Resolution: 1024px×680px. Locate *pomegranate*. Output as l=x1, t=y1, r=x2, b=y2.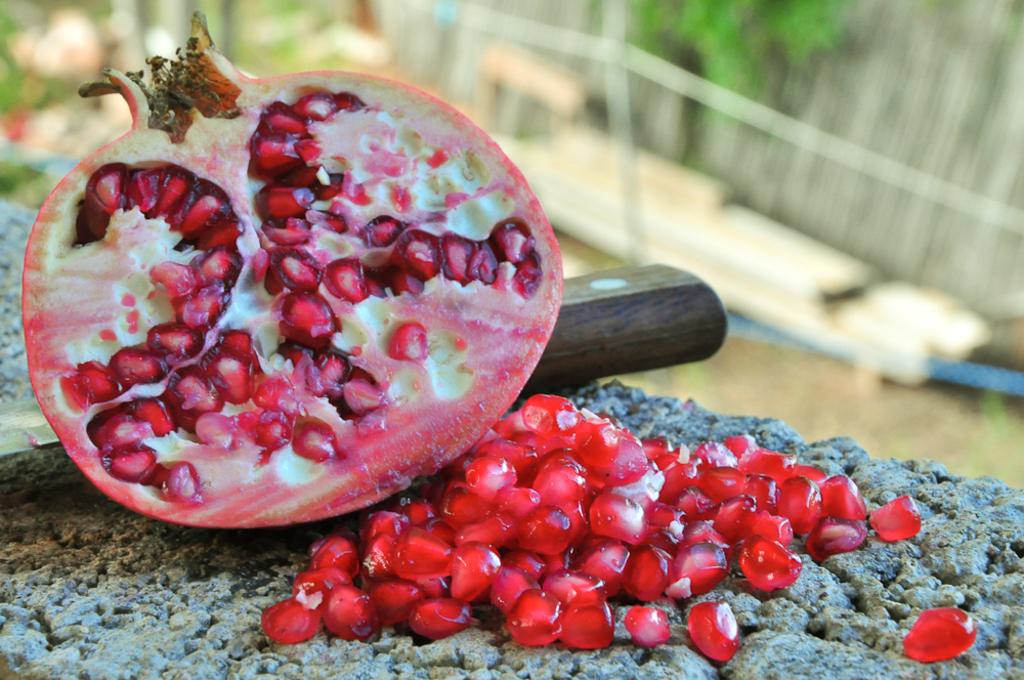
l=904, t=607, r=978, b=663.
